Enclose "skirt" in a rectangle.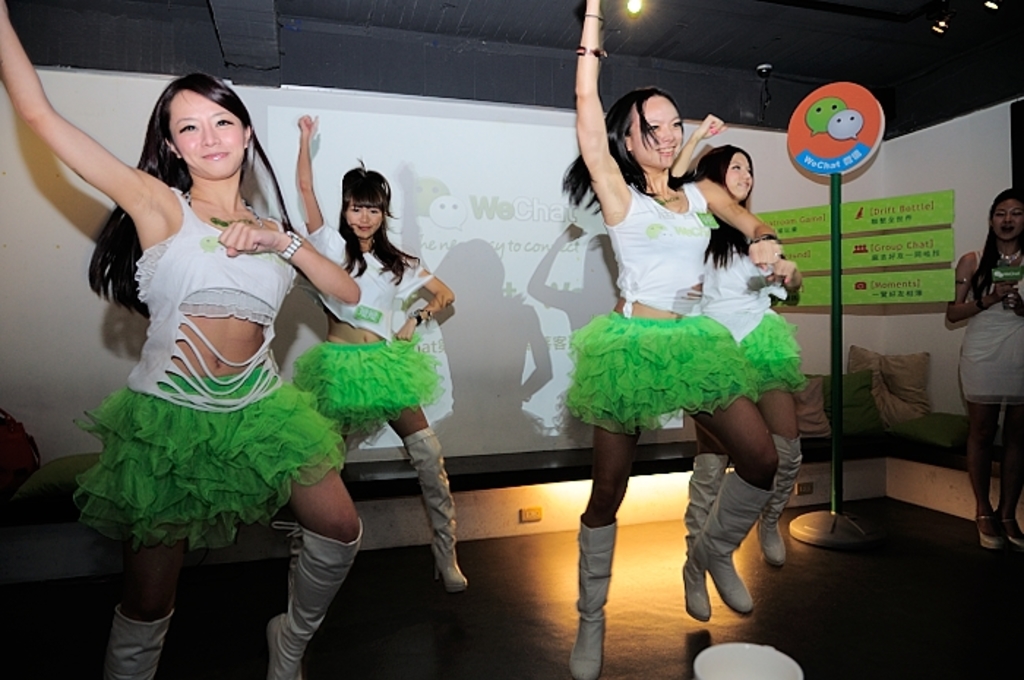
x1=73 y1=370 x2=347 y2=560.
